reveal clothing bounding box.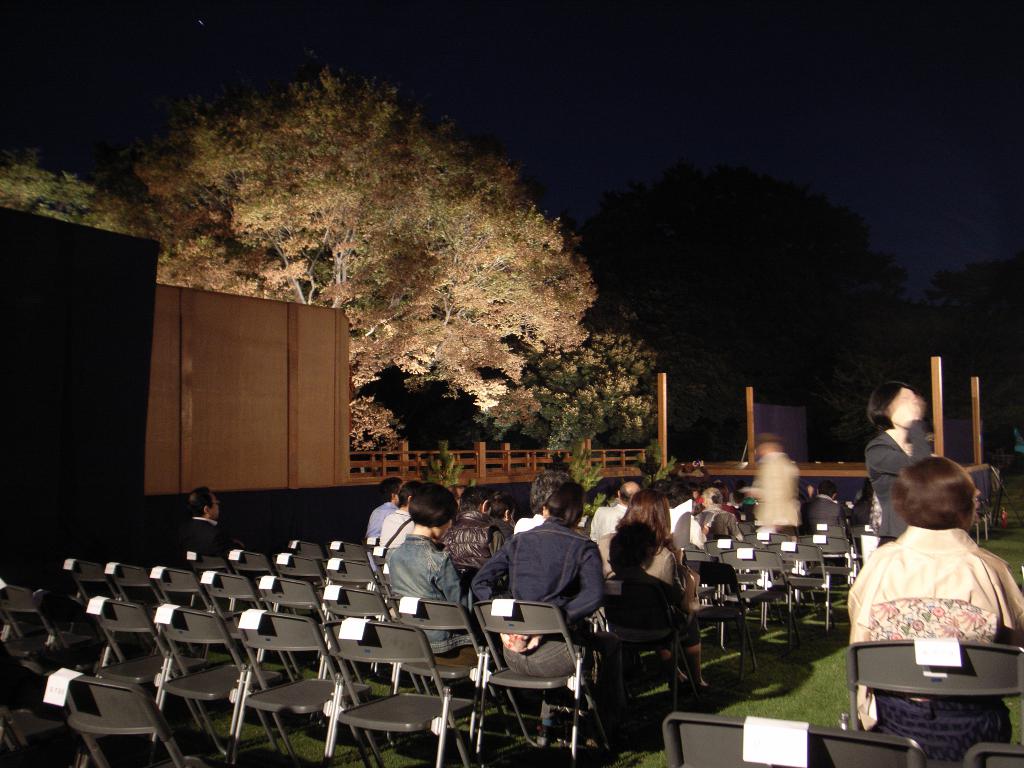
Revealed: <bbox>511, 508, 548, 540</bbox>.
